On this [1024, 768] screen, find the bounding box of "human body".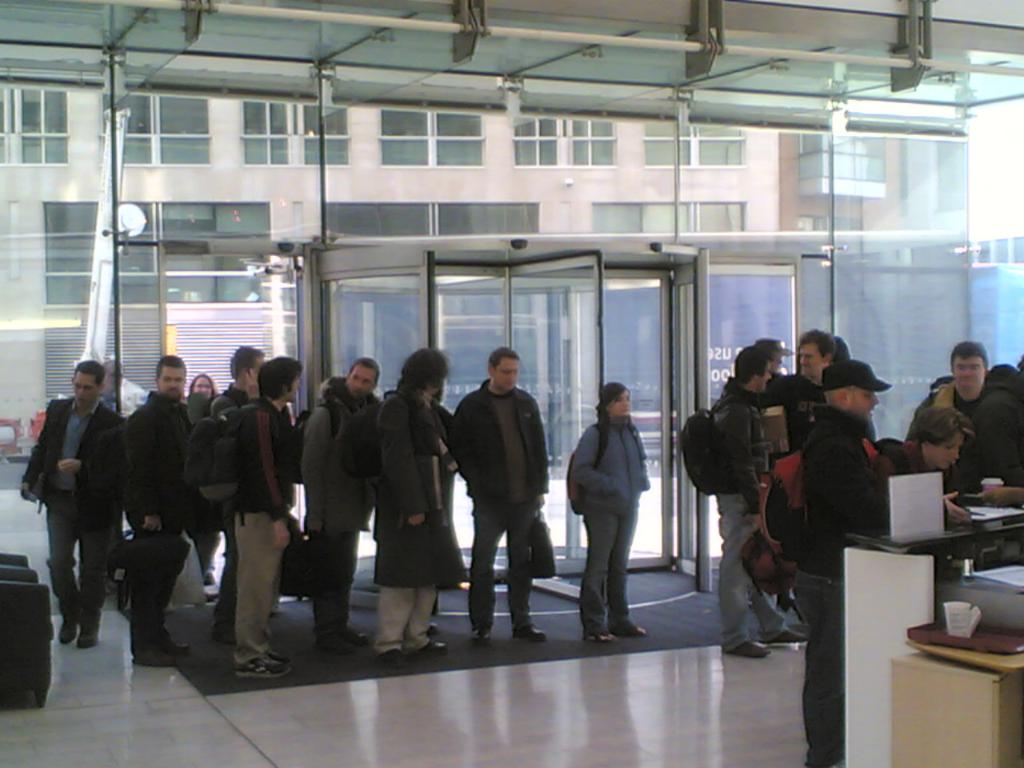
Bounding box: {"left": 116, "top": 388, "right": 206, "bottom": 666}.
